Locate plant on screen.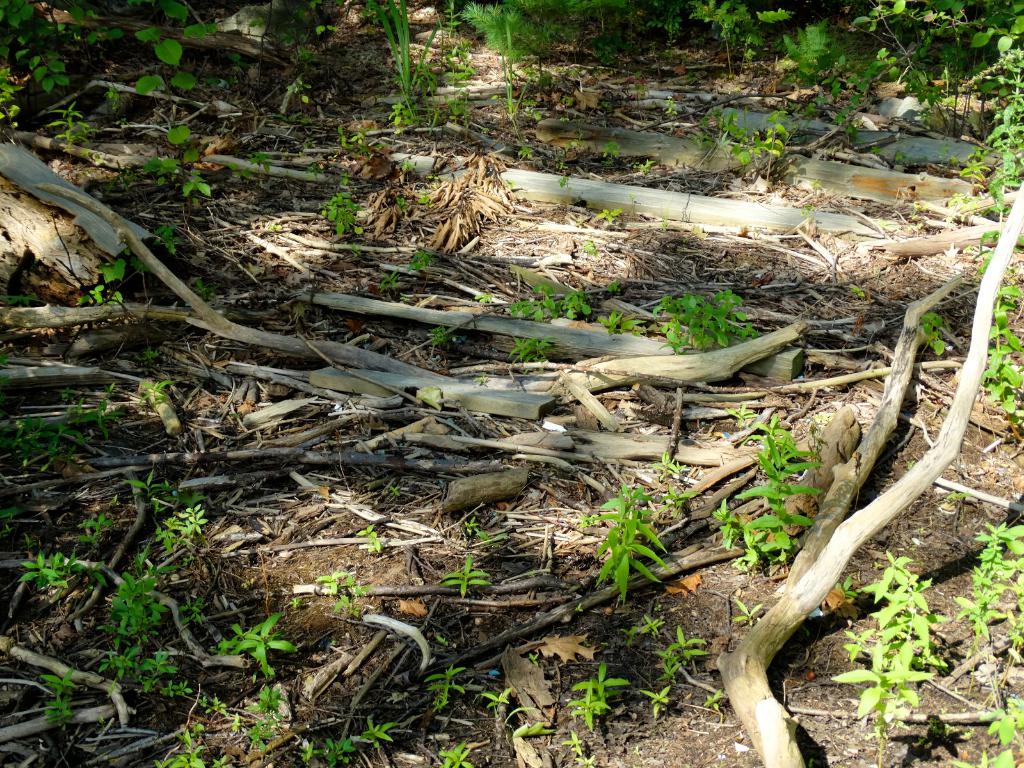
On screen at bbox=[428, 666, 467, 719].
